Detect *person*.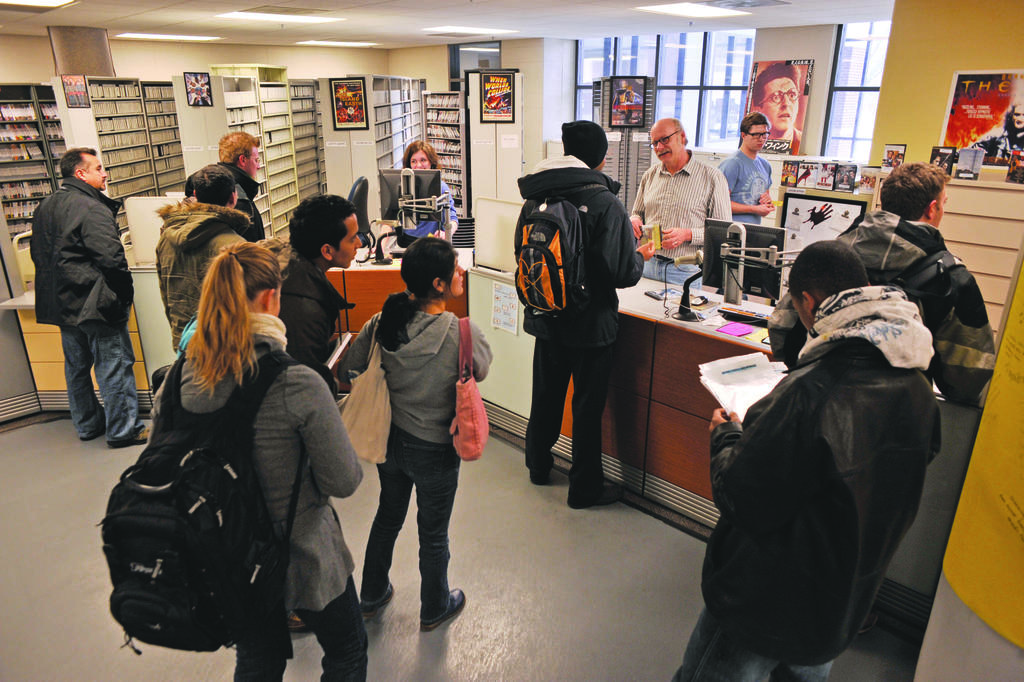
Detected at 143, 233, 364, 681.
